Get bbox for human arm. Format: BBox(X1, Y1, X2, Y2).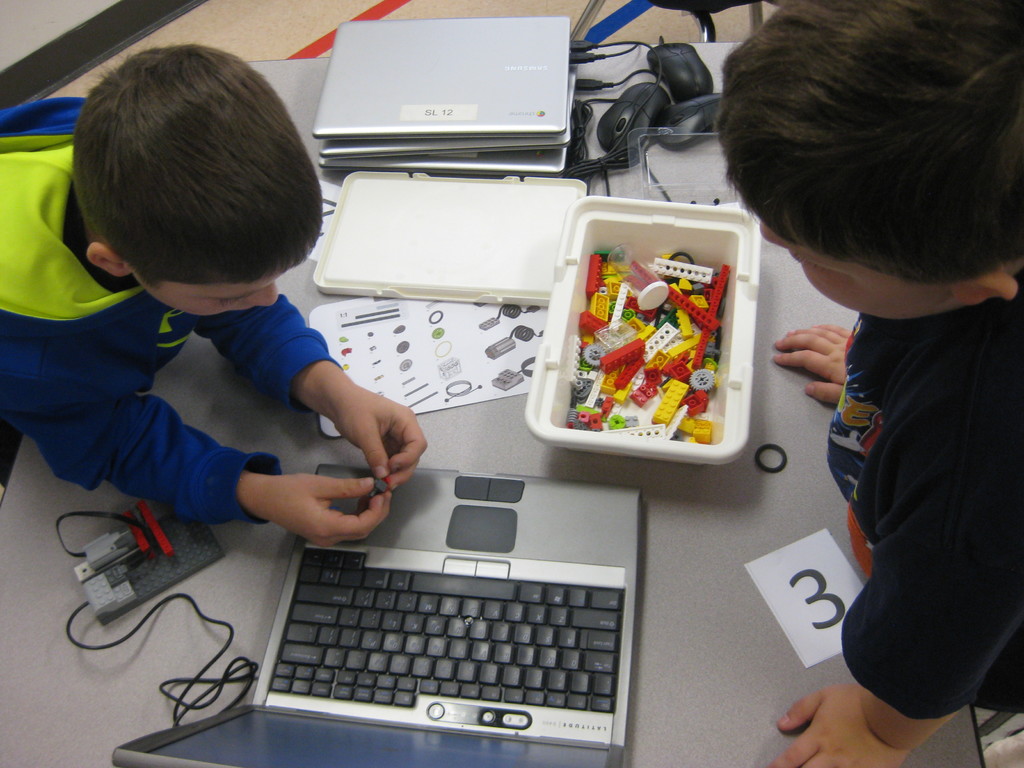
BBox(780, 410, 1023, 767).
